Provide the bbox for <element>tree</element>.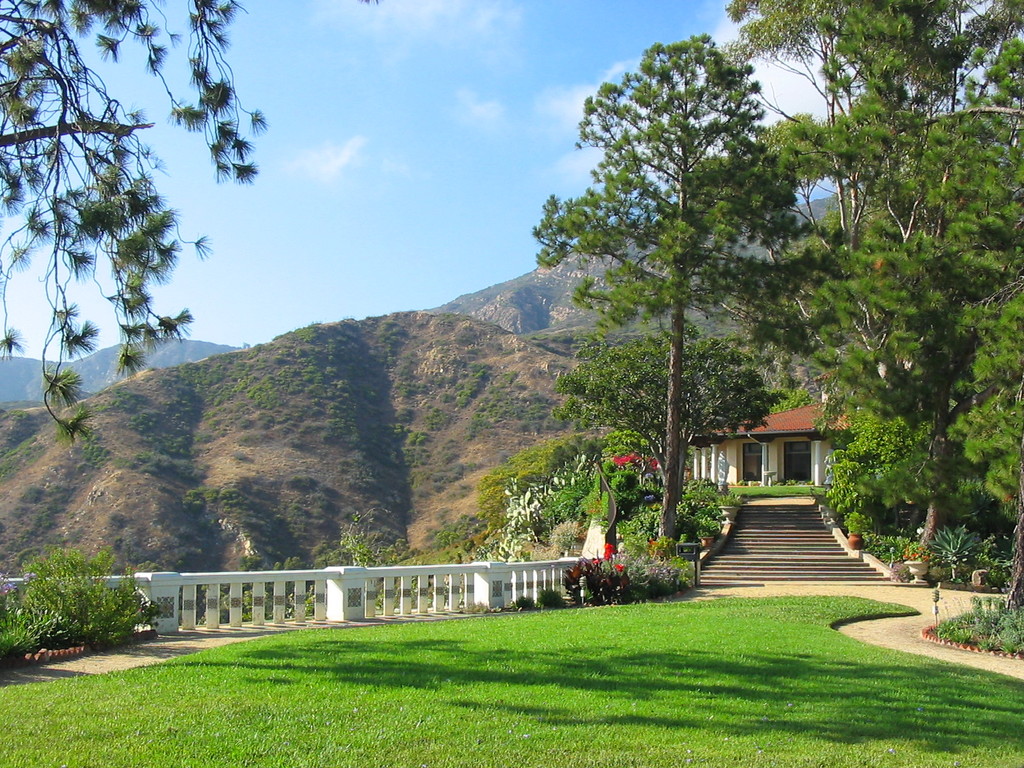
830:414:938:533.
